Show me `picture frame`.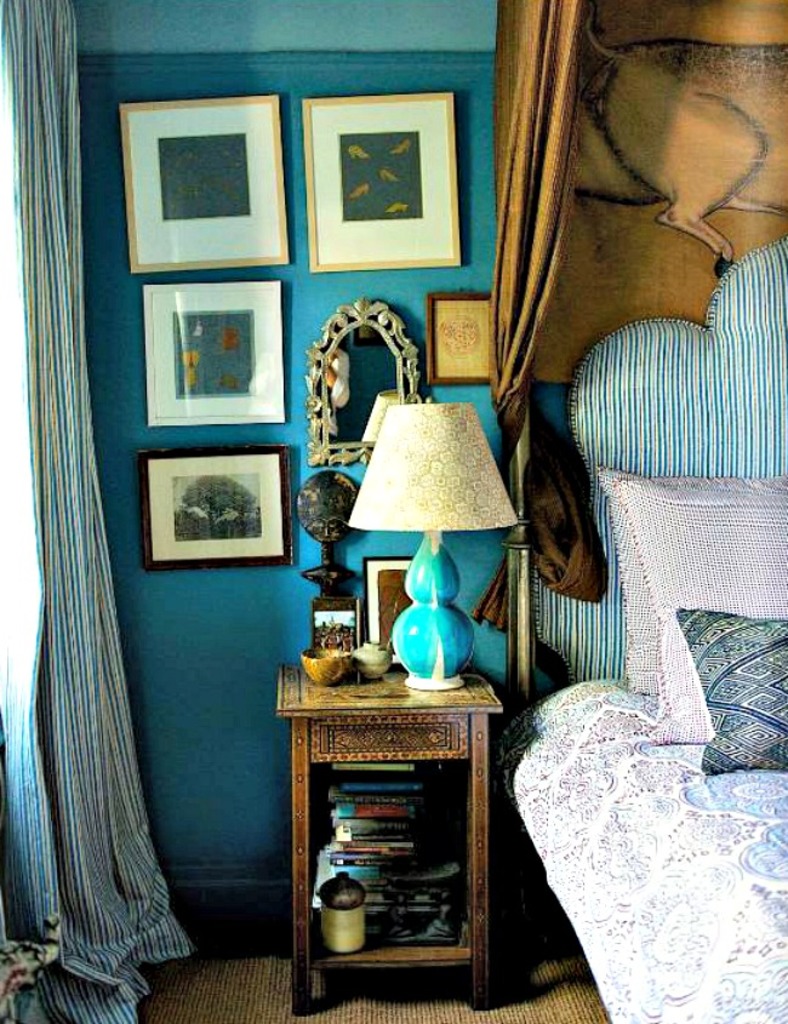
`picture frame` is here: {"x1": 120, "y1": 88, "x2": 286, "y2": 284}.
